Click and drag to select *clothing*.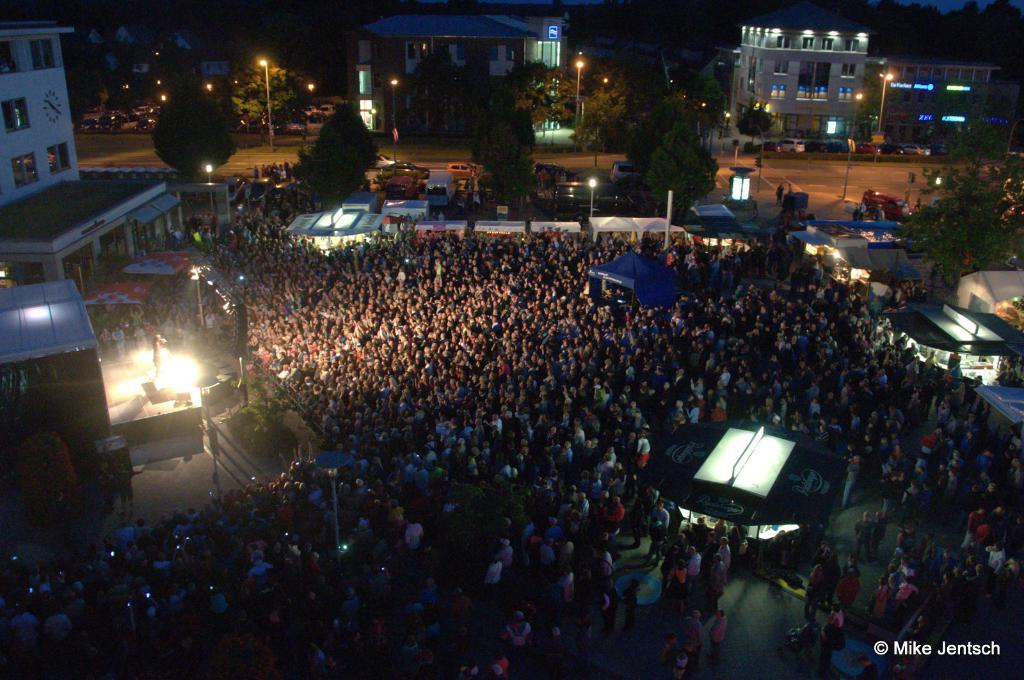
Selection: bbox=[859, 206, 866, 221].
